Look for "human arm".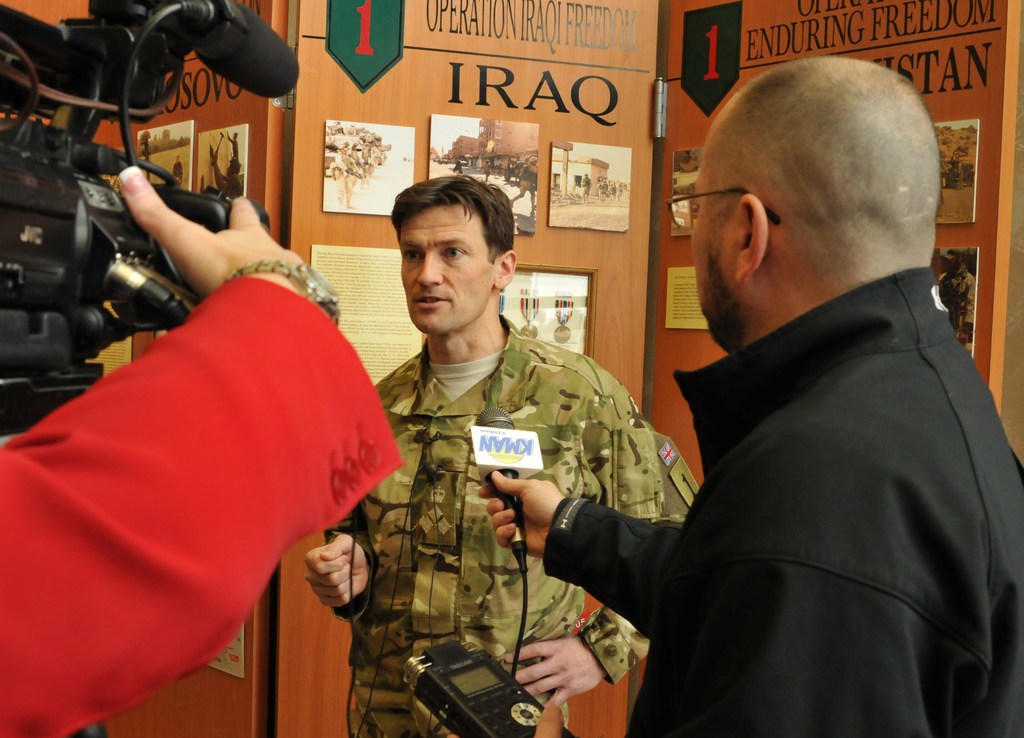
Found: (left=0, top=166, right=337, bottom=737).
